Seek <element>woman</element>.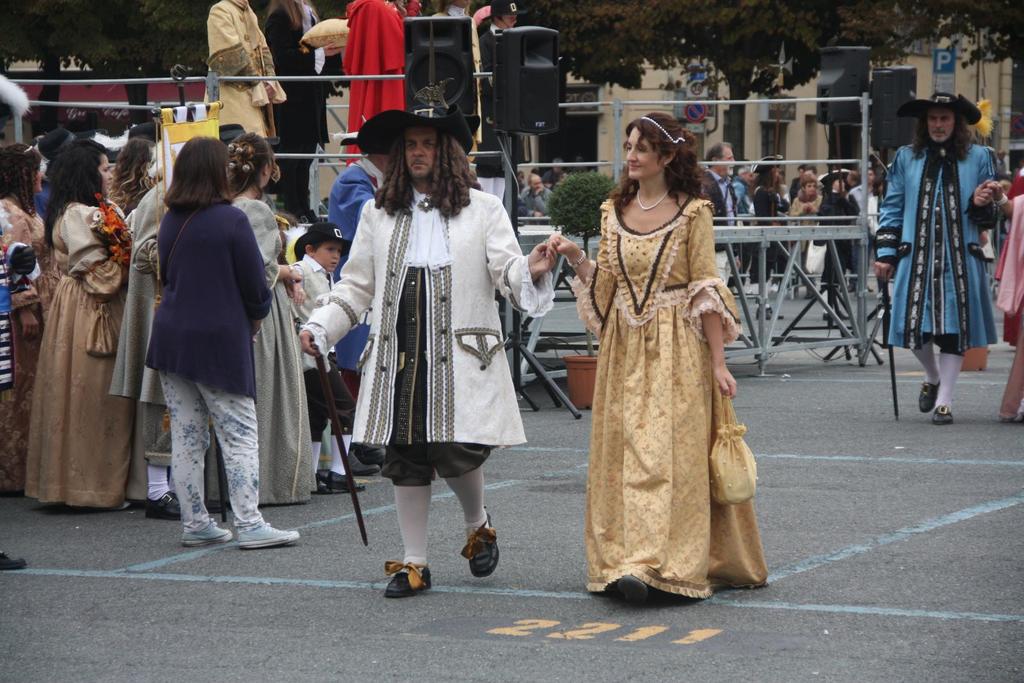
[791, 177, 821, 298].
